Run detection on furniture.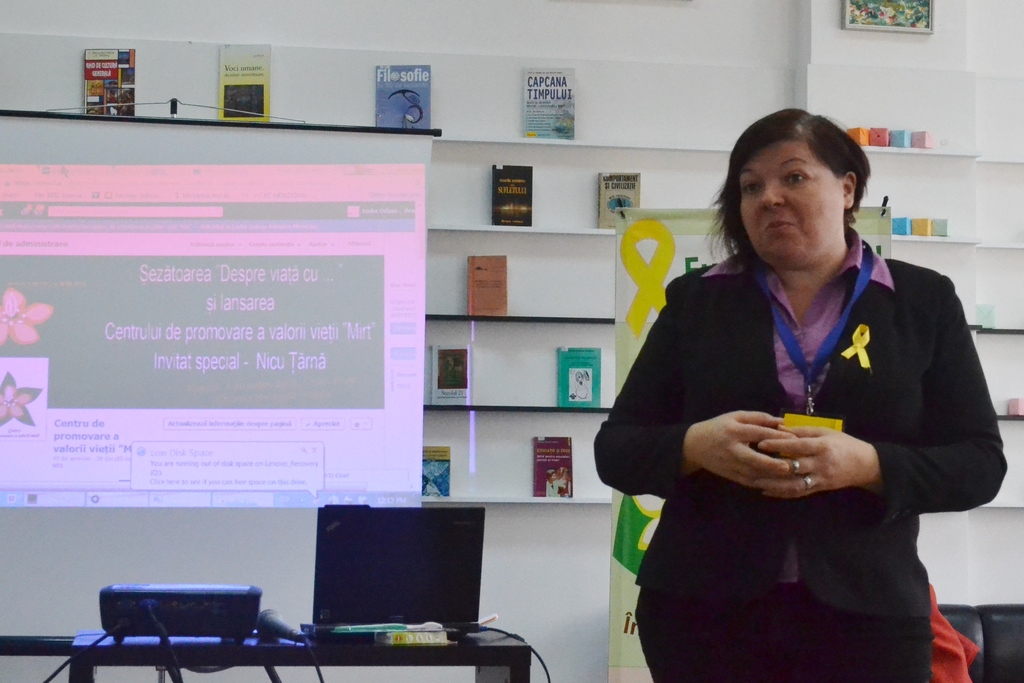
Result: region(0, 624, 527, 680).
